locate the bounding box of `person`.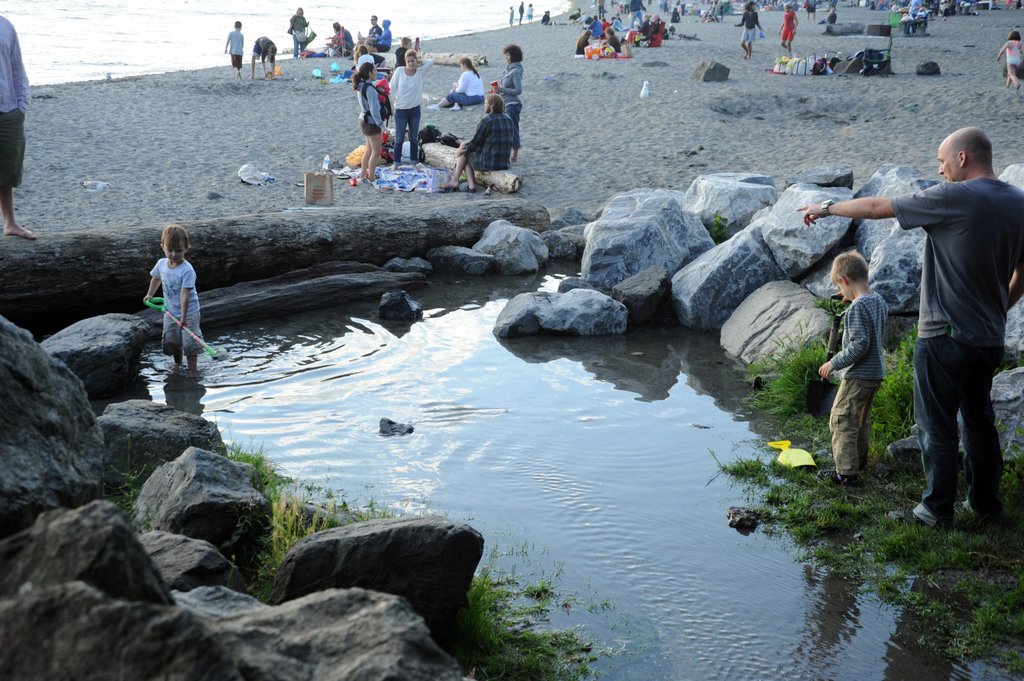
Bounding box: [left=364, top=18, right=395, bottom=53].
